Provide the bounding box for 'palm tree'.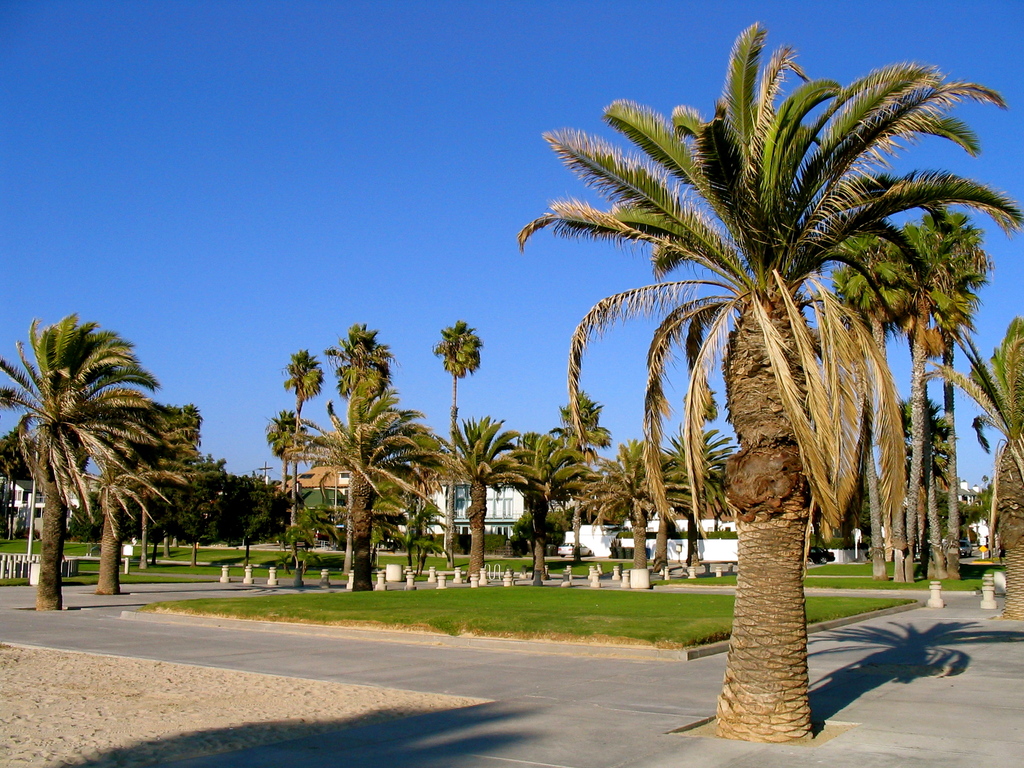
[left=334, top=327, right=392, bottom=580].
